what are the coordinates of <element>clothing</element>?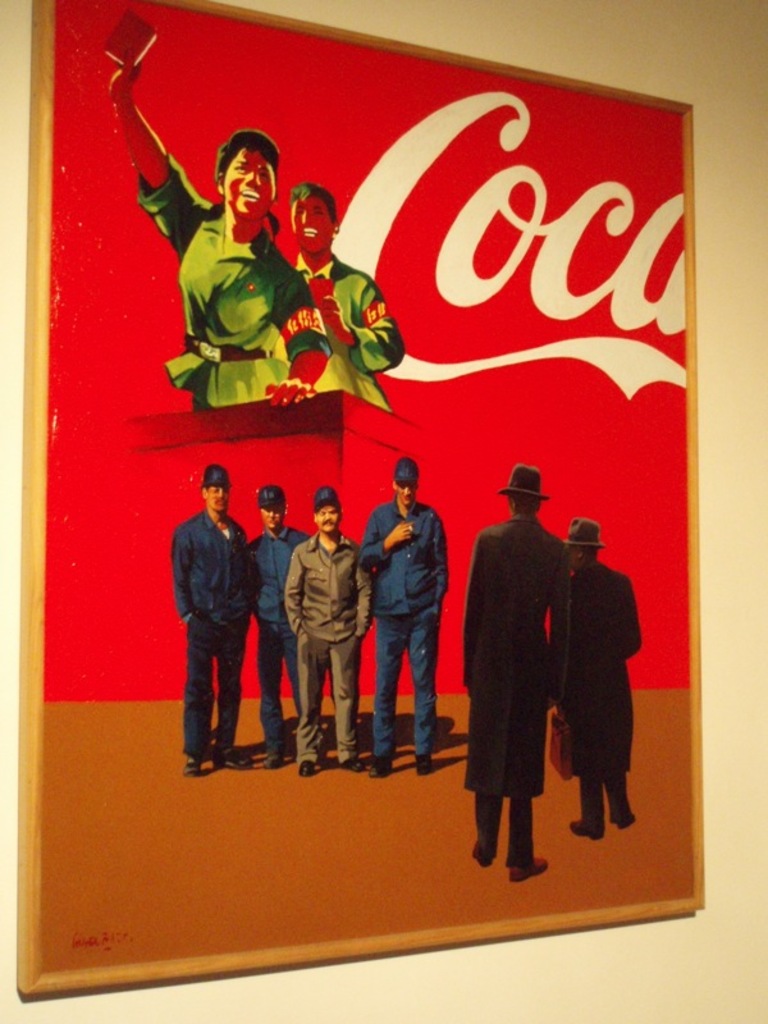
box(562, 558, 646, 828).
